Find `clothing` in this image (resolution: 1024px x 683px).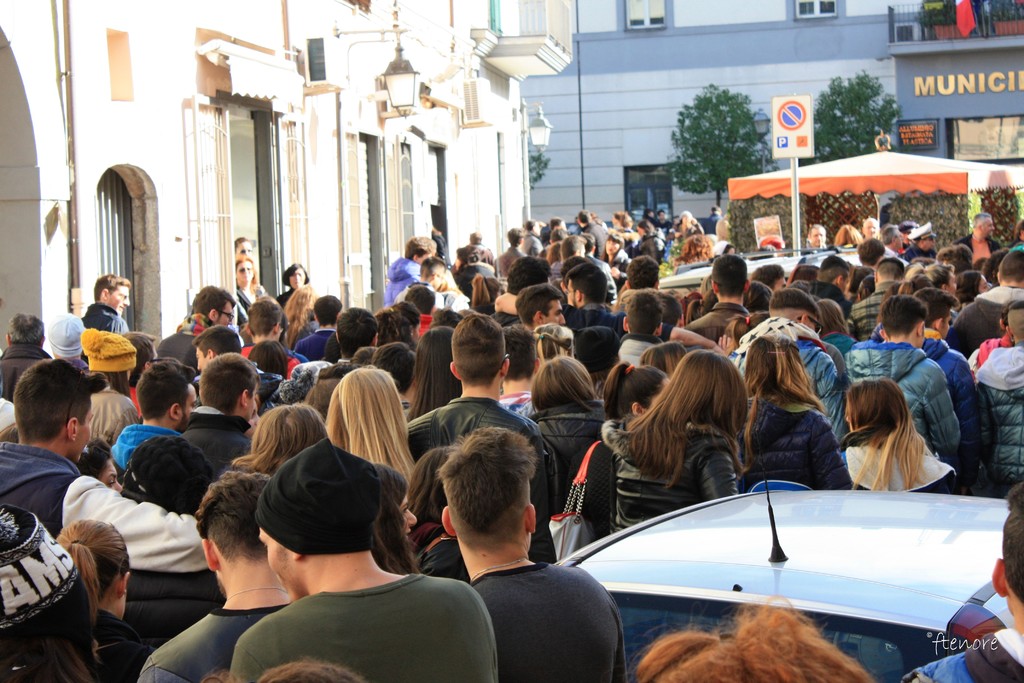
bbox=[979, 342, 1023, 491].
